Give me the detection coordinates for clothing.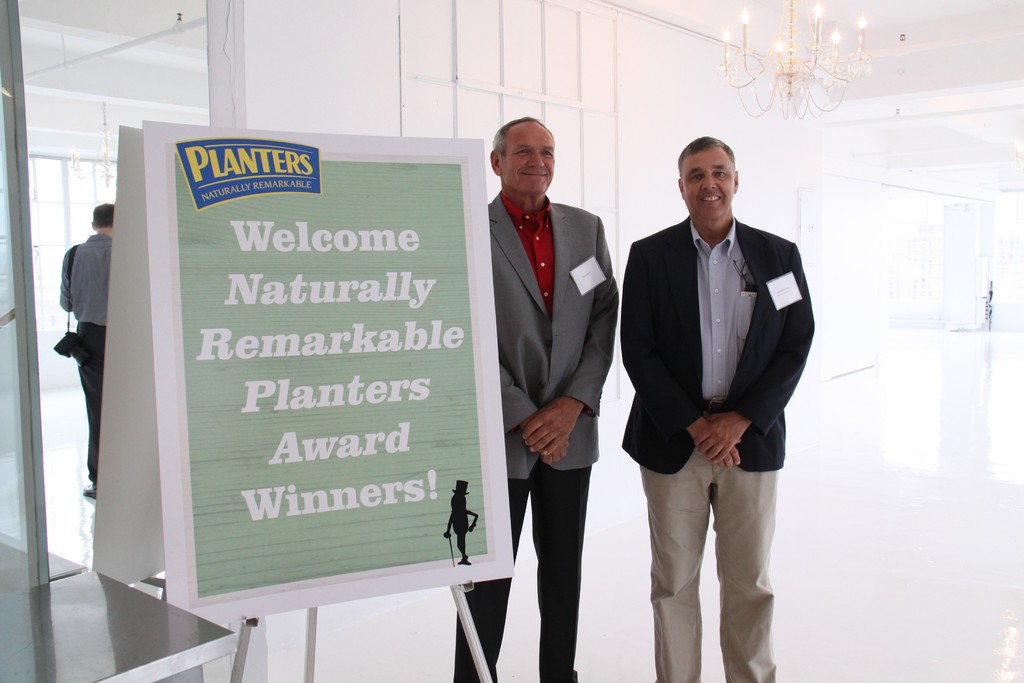
x1=455, y1=190, x2=619, y2=682.
